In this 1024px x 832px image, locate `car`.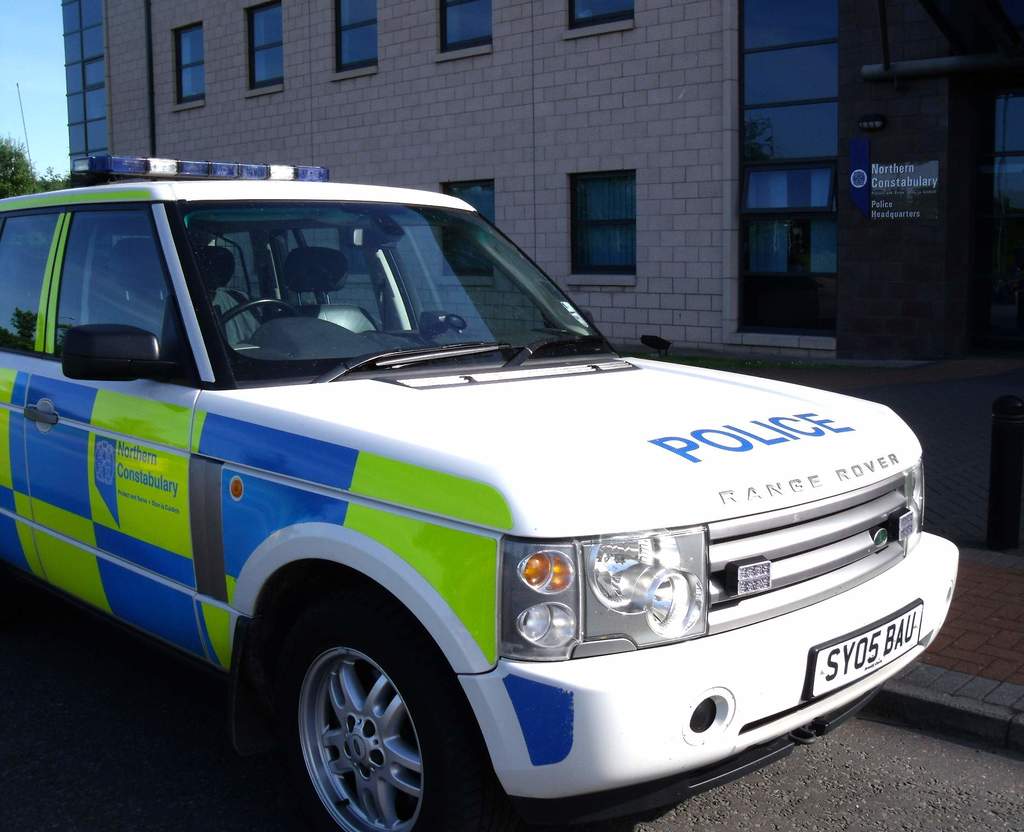
Bounding box: 0,80,960,831.
